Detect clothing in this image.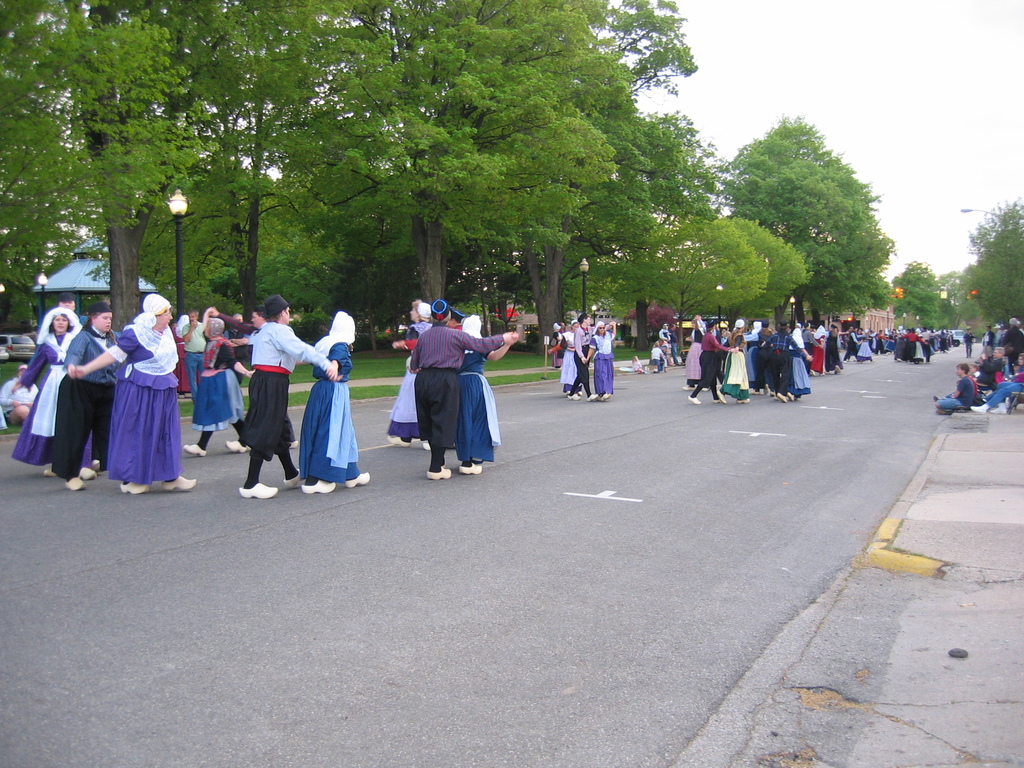
Detection: bbox(873, 332, 884, 351).
